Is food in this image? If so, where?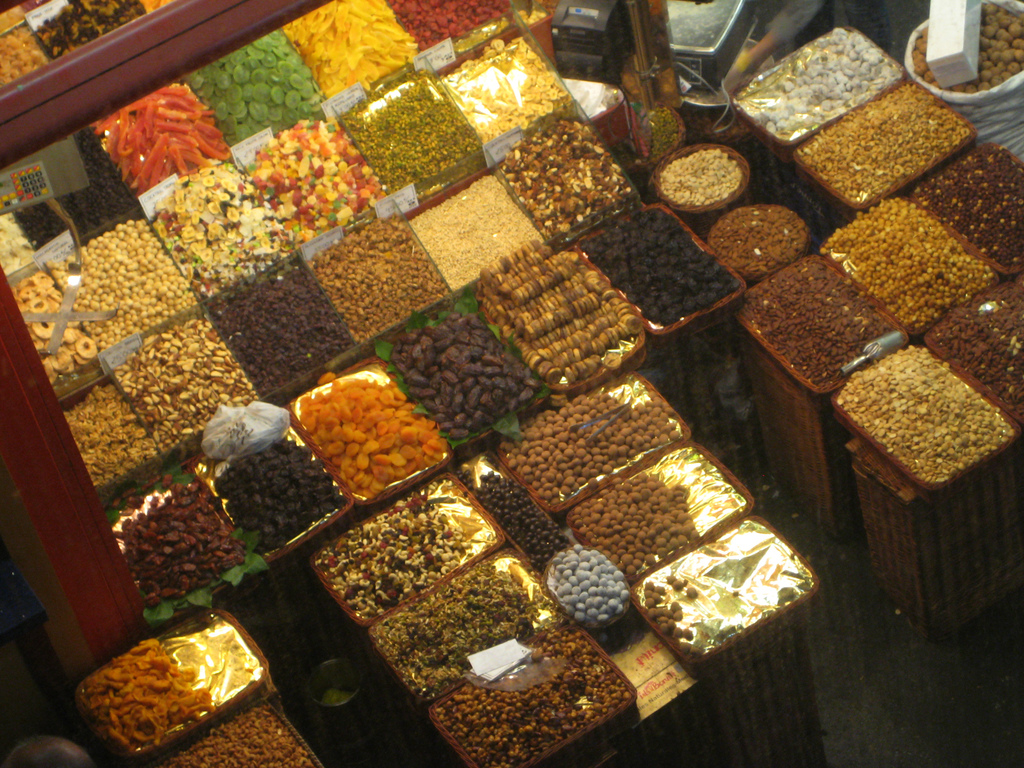
Yes, at 0:209:34:278.
